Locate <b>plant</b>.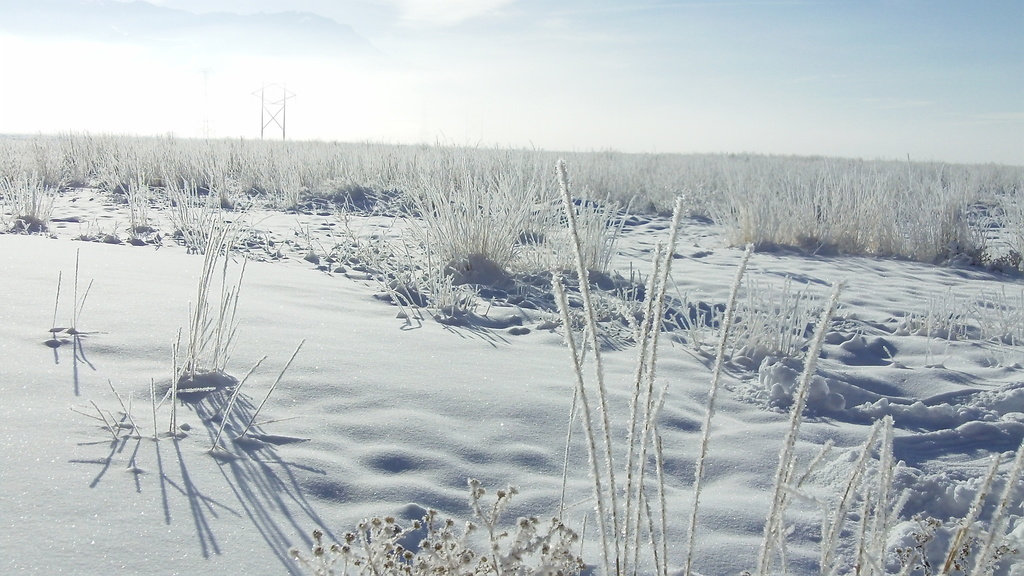
Bounding box: (x1=47, y1=246, x2=99, y2=332).
